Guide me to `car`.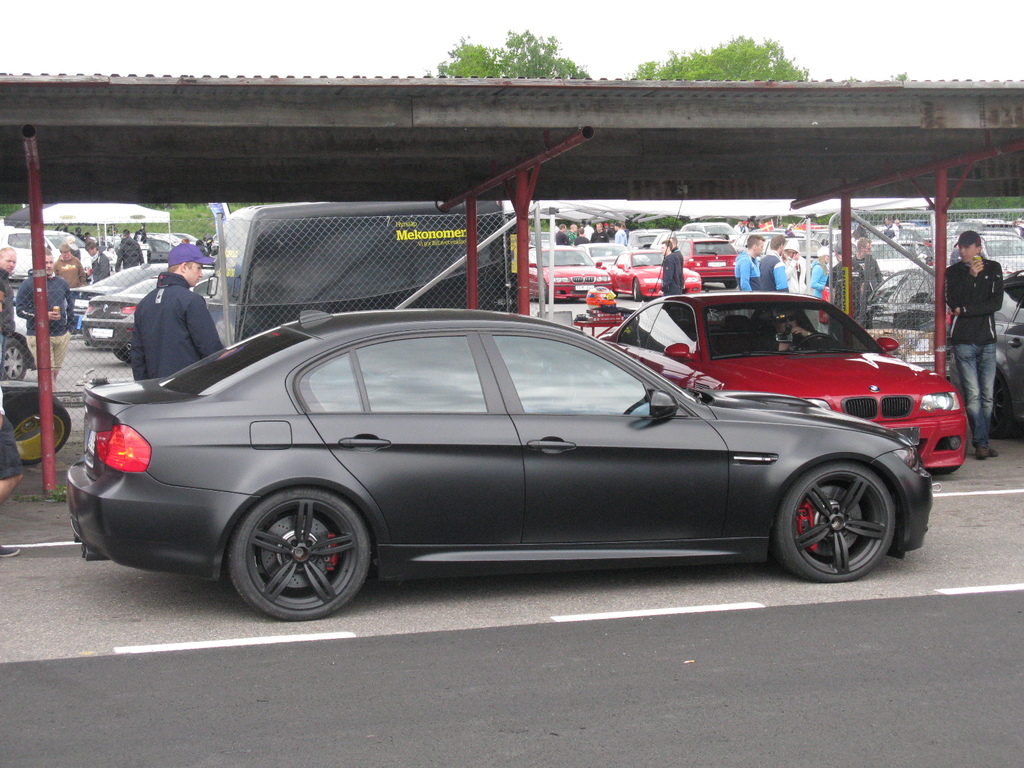
Guidance: {"left": 68, "top": 262, "right": 212, "bottom": 337}.
